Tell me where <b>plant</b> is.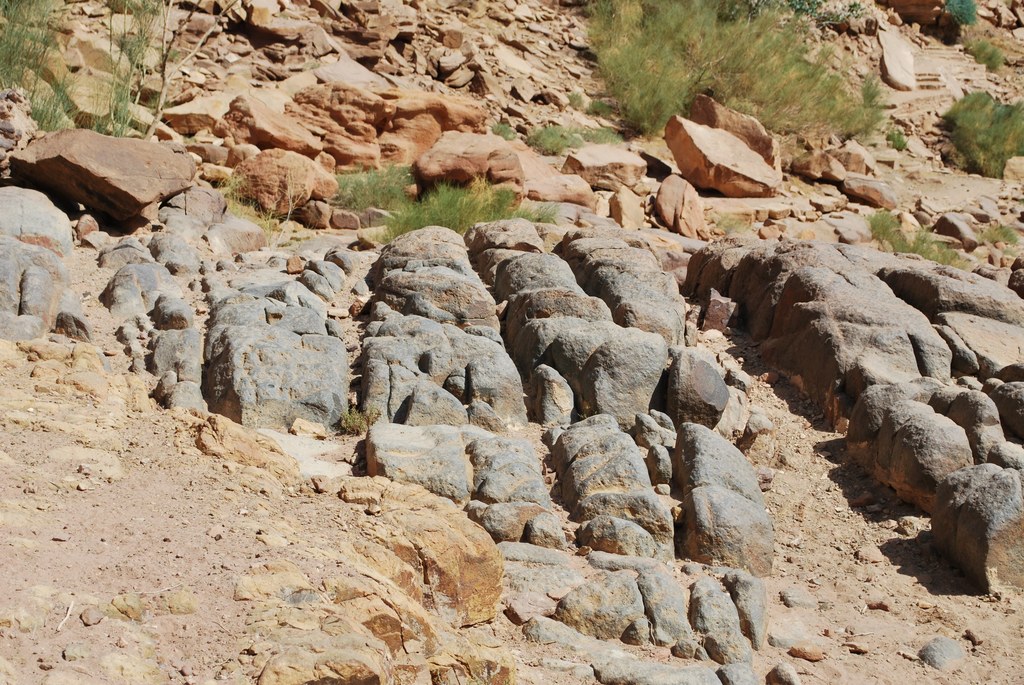
<b>plant</b> is at 497,186,522,217.
